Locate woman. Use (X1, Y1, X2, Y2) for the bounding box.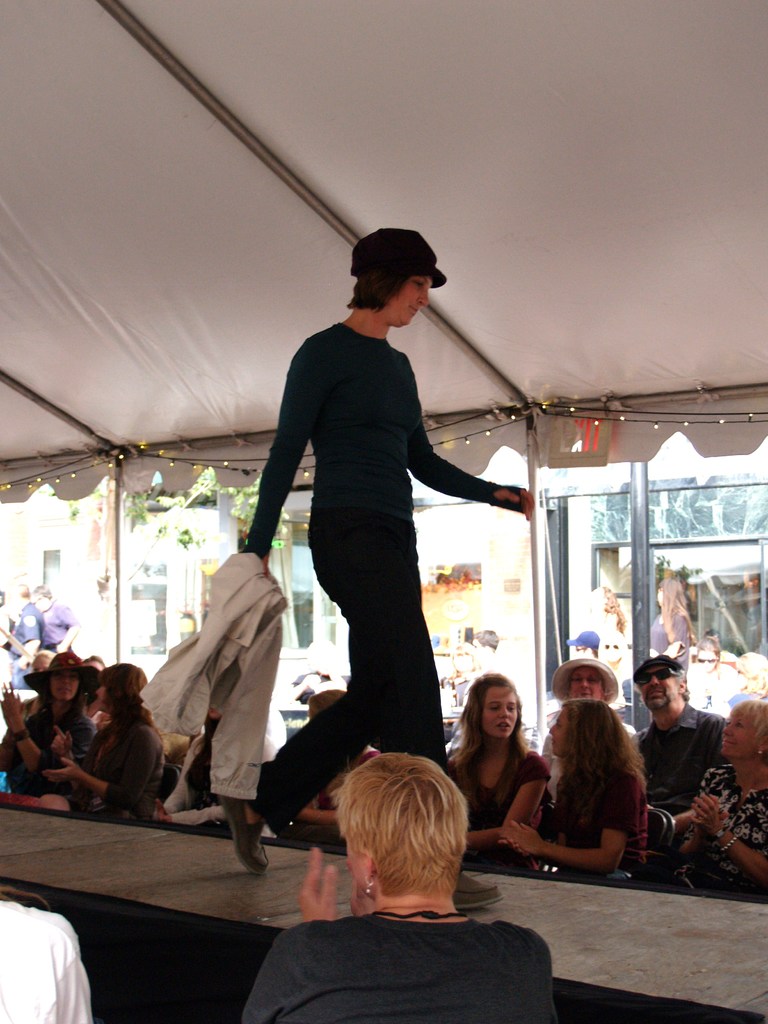
(450, 642, 483, 707).
